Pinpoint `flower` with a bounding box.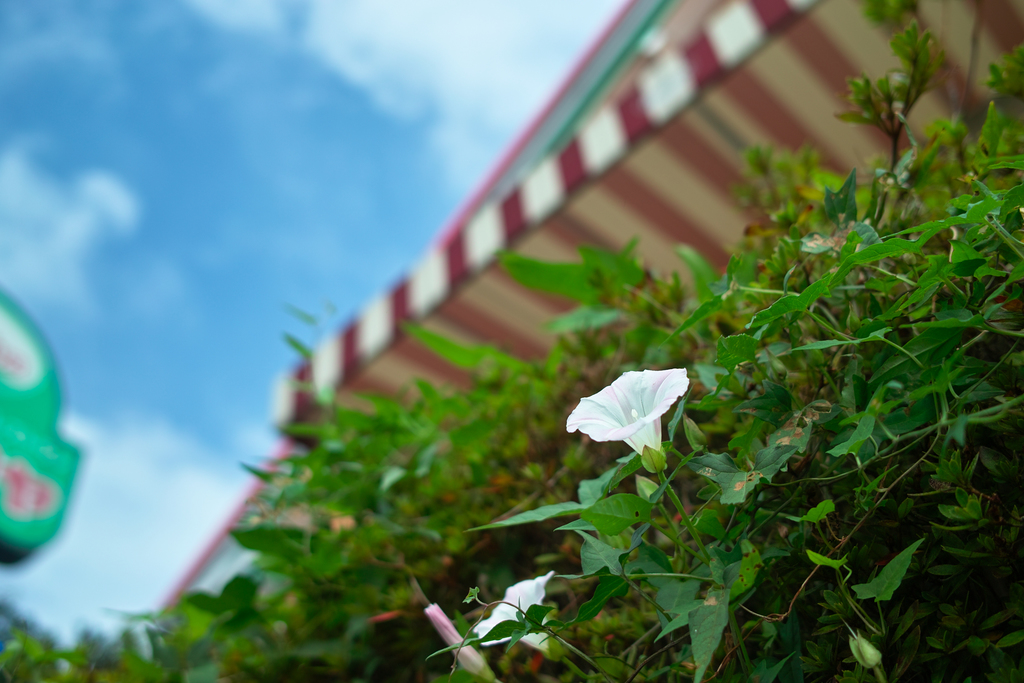
<box>566,367,692,438</box>.
